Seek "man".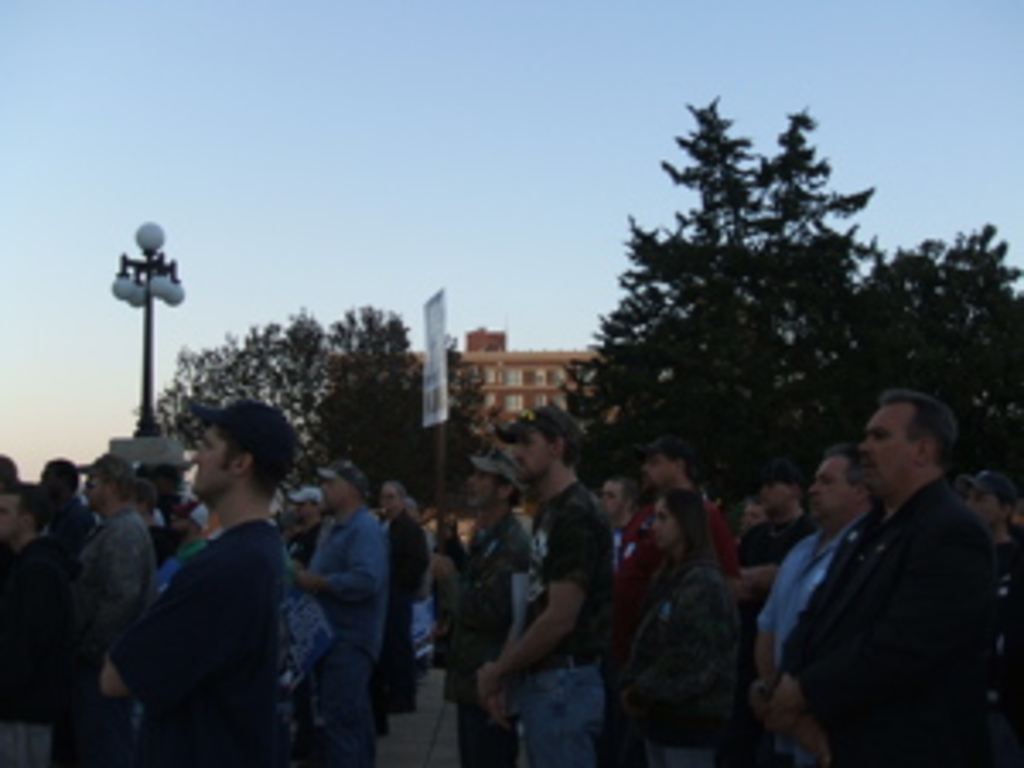
106:379:294:765.
